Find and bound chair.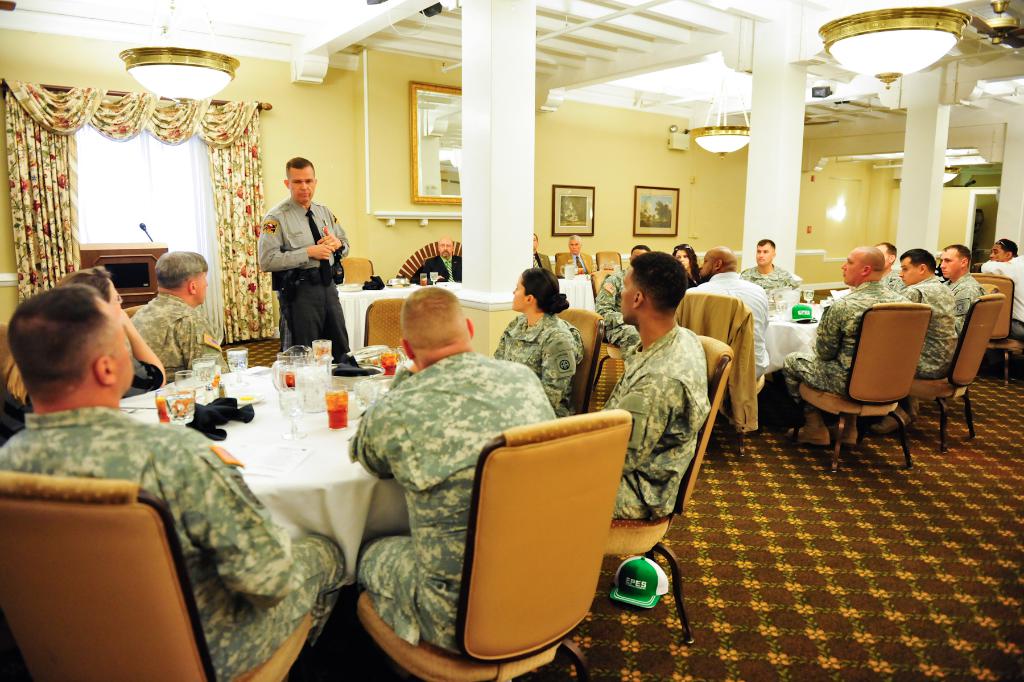
Bound: (362, 299, 409, 354).
